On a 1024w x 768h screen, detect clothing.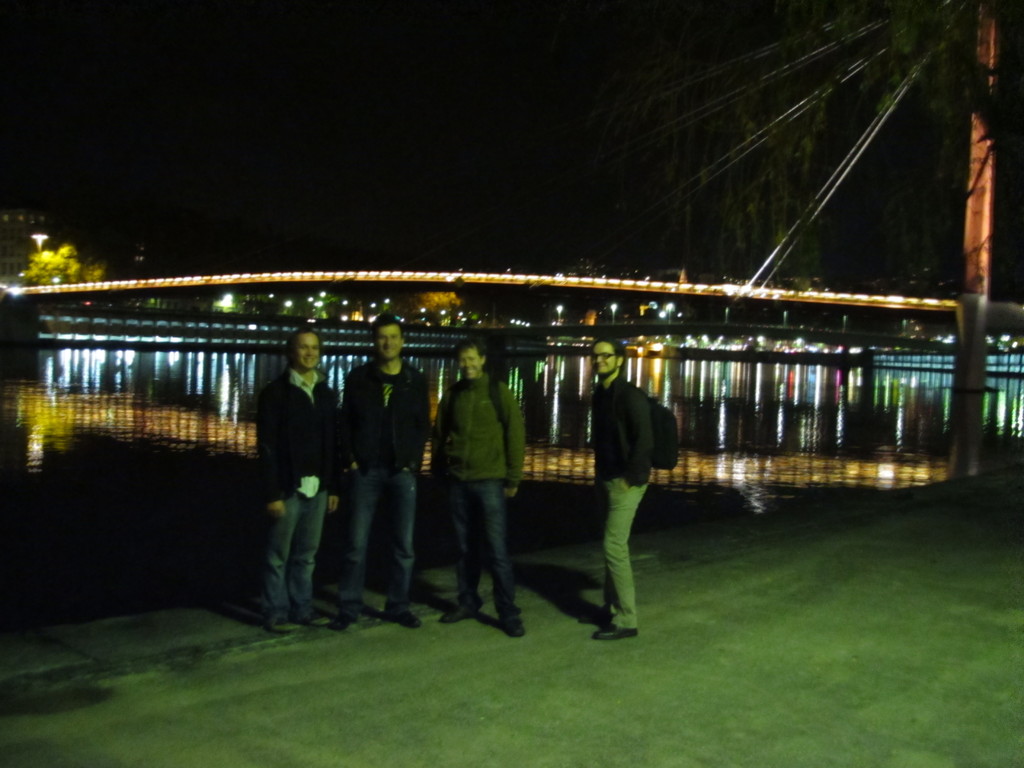
box(429, 334, 537, 612).
